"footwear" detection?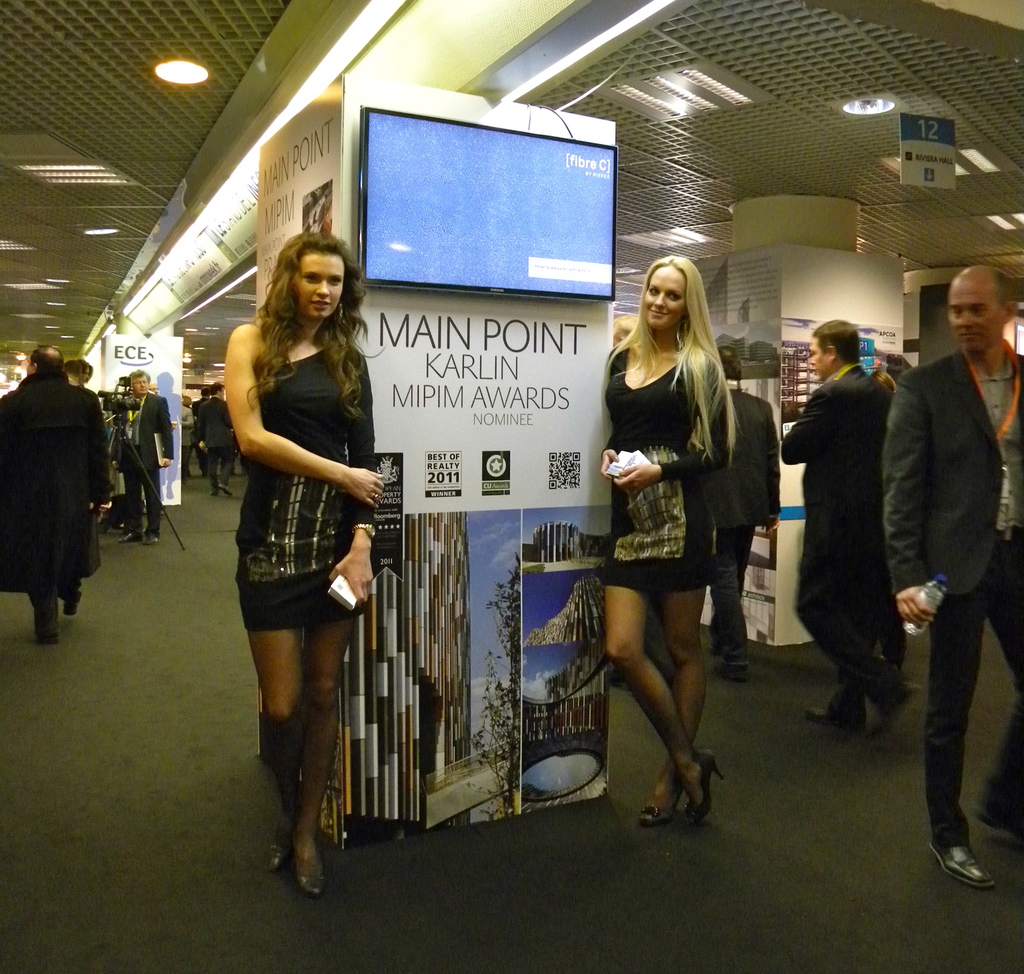
[273, 824, 298, 872]
